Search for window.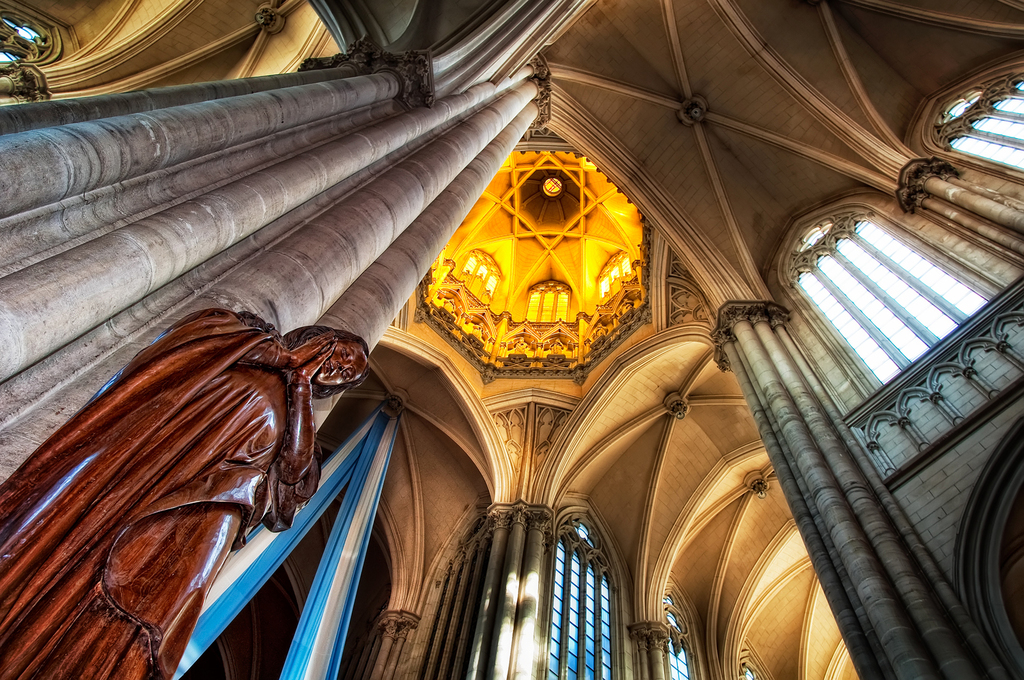
Found at rect(552, 523, 614, 679).
